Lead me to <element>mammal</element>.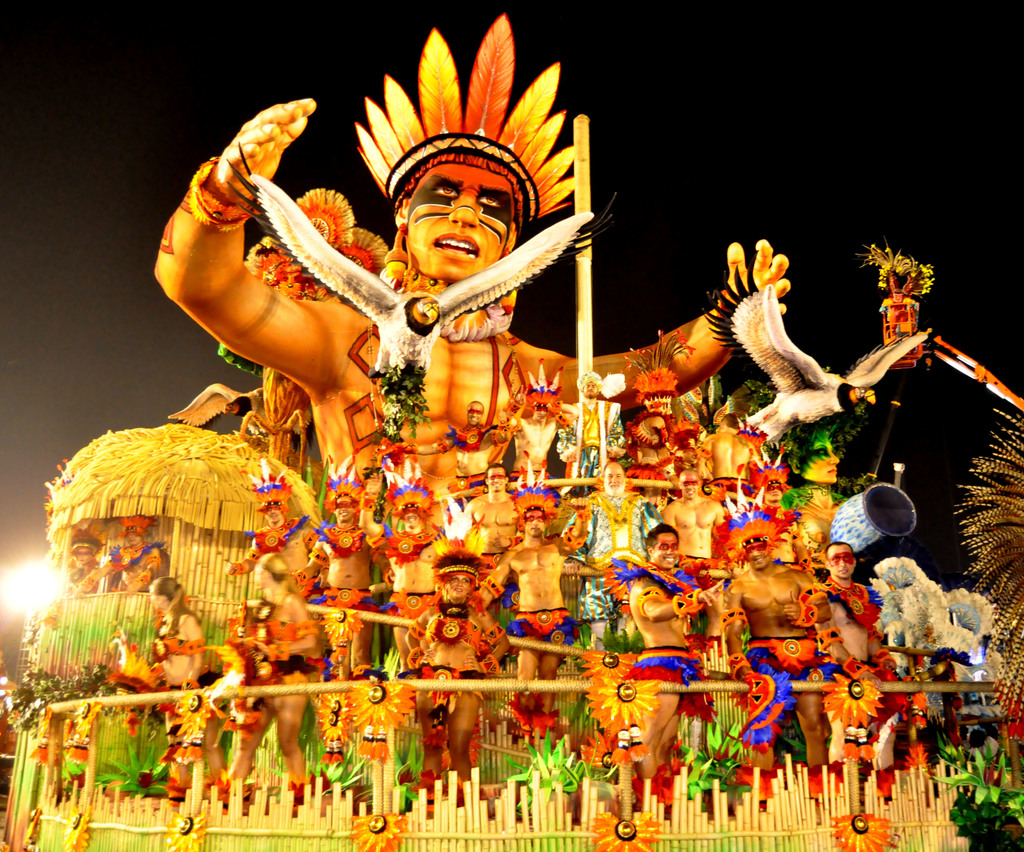
Lead to detection(476, 507, 598, 753).
